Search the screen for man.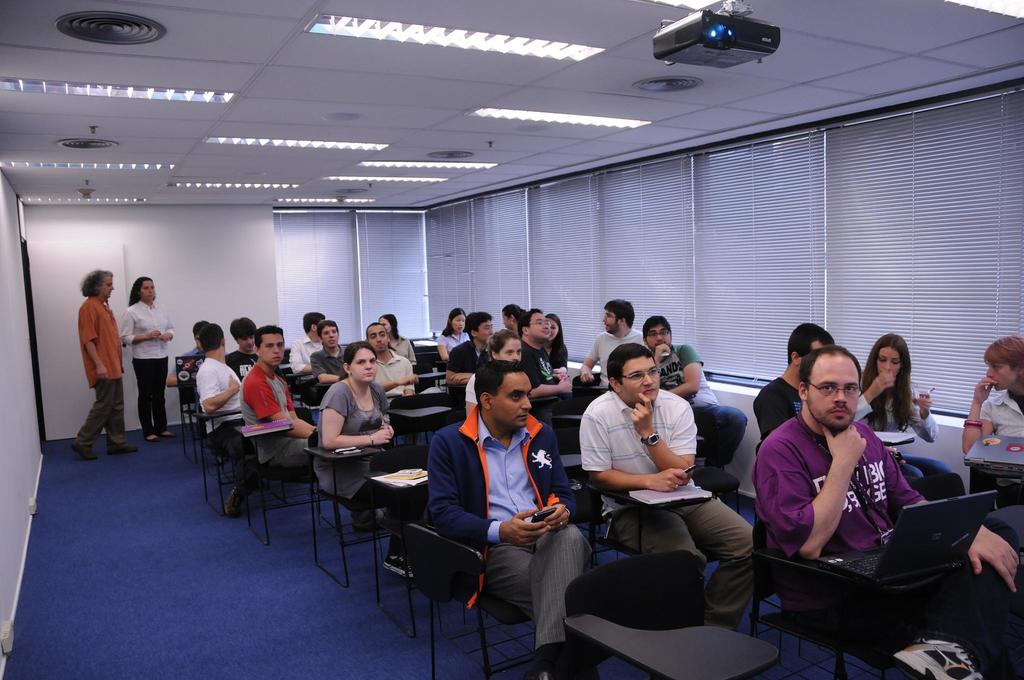
Found at 569/333/764/627.
